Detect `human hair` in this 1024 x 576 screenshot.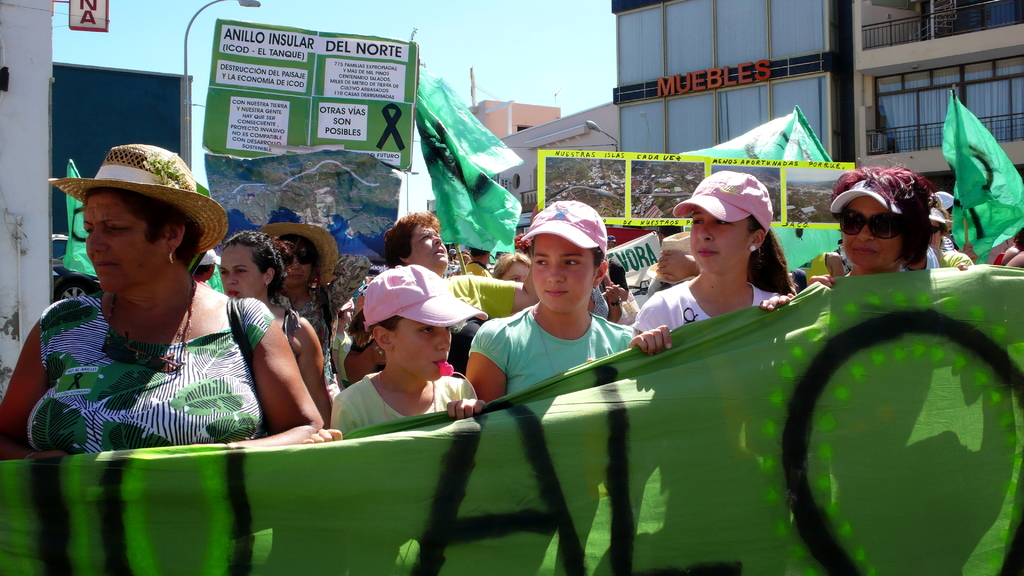
Detection: region(79, 185, 203, 264).
